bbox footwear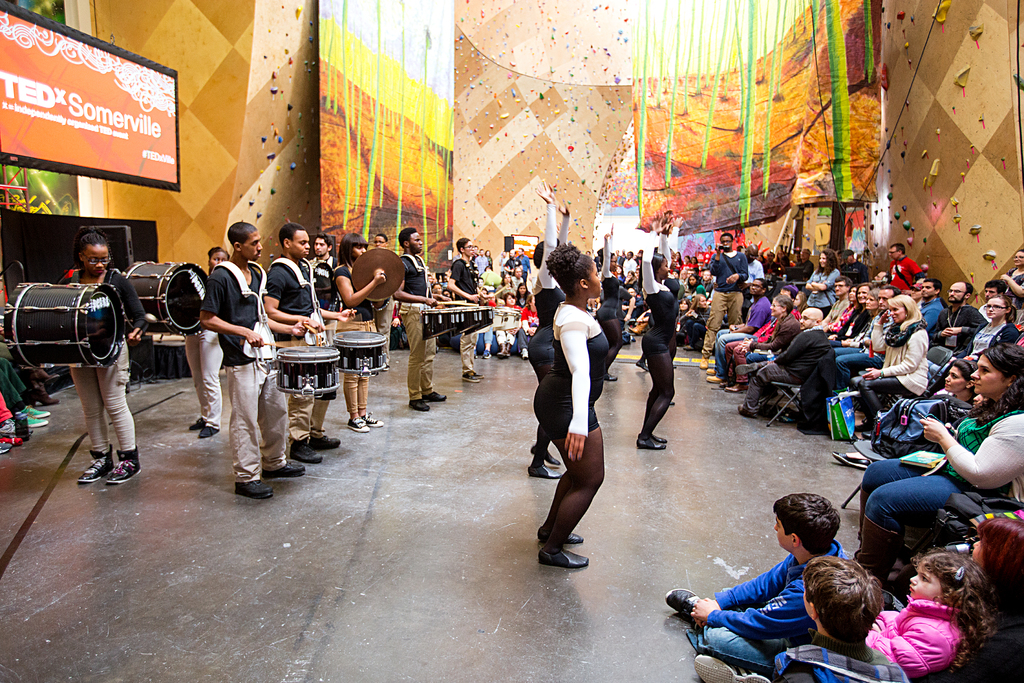
box=[422, 390, 448, 404]
